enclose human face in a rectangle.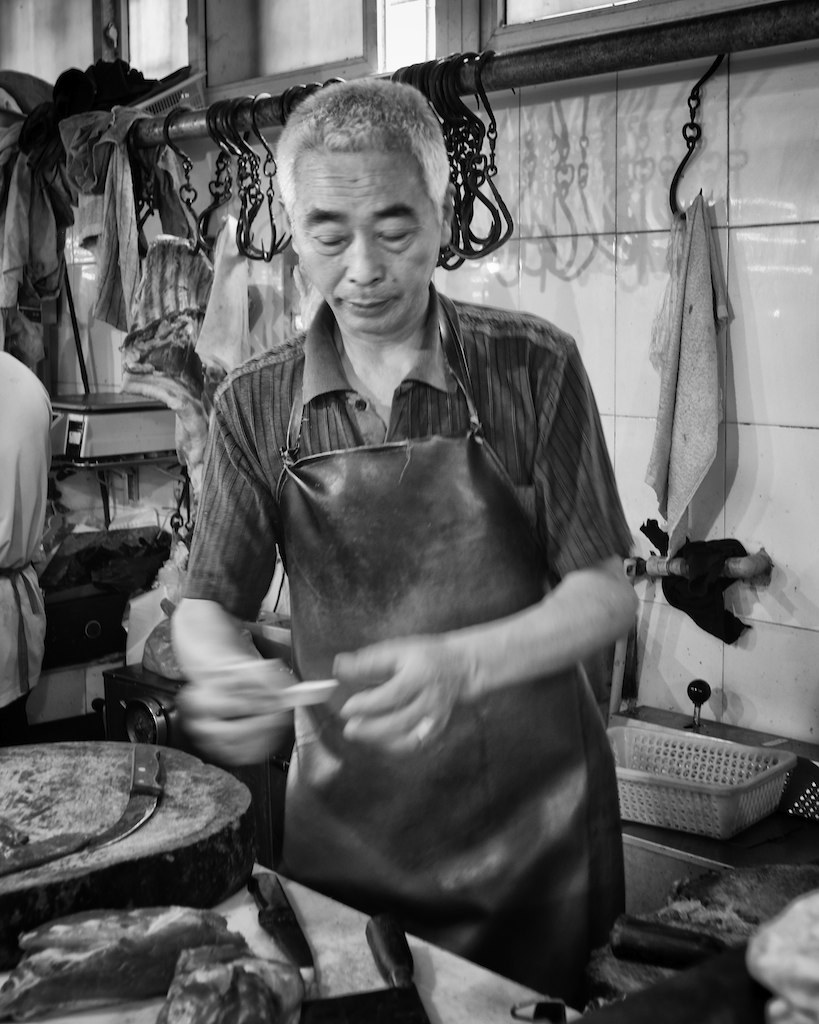
BBox(288, 145, 442, 342).
